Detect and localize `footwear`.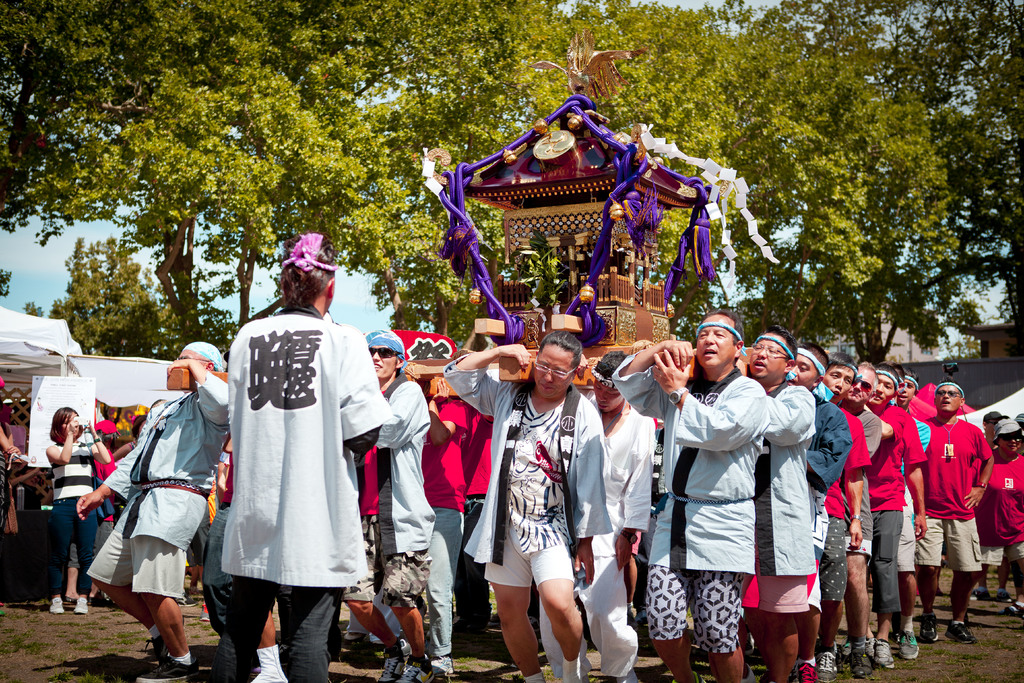
Localized at {"left": 898, "top": 629, "right": 922, "bottom": 662}.
